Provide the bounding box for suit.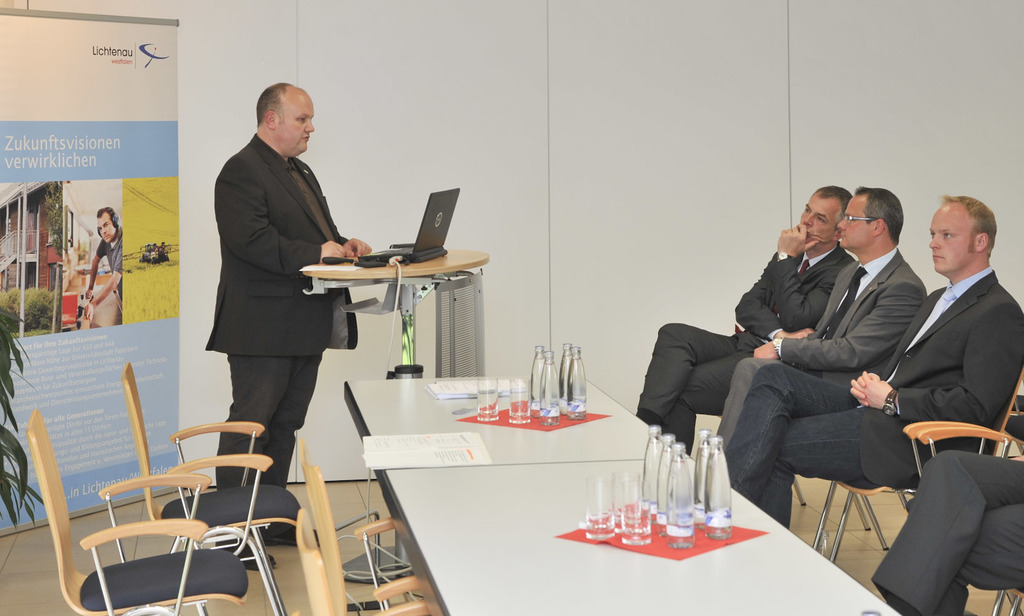
region(869, 447, 1023, 615).
